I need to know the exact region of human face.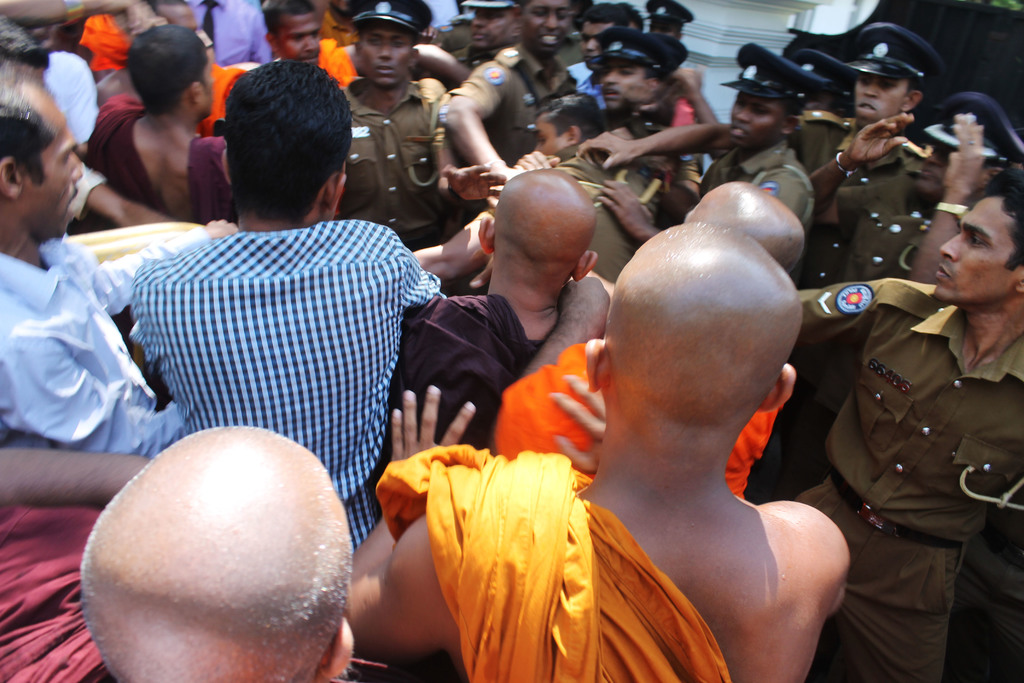
Region: select_region(278, 15, 321, 63).
